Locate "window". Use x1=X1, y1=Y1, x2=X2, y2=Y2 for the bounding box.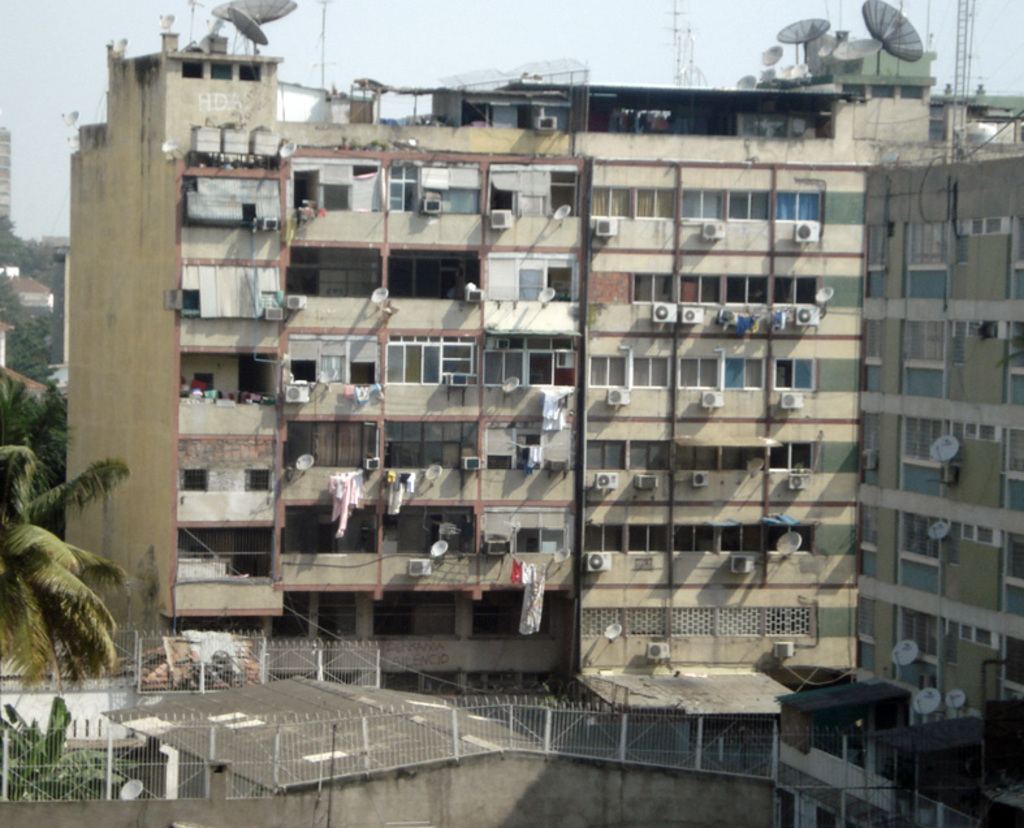
x1=638, y1=186, x2=677, y2=215.
